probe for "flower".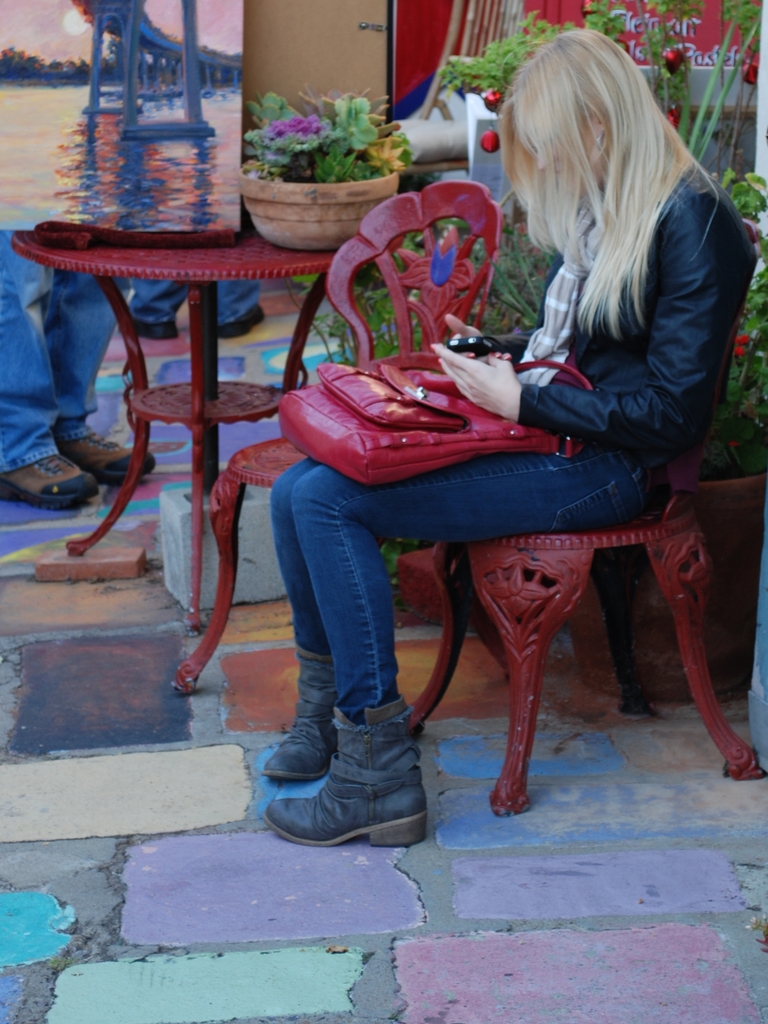
Probe result: select_region(477, 127, 504, 150).
